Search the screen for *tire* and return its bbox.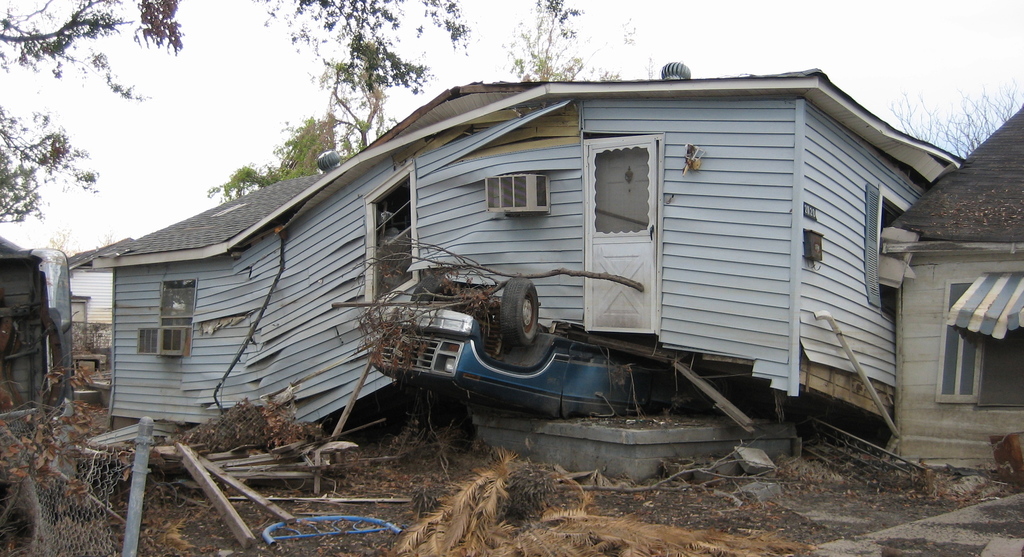
Found: 490 267 540 364.
